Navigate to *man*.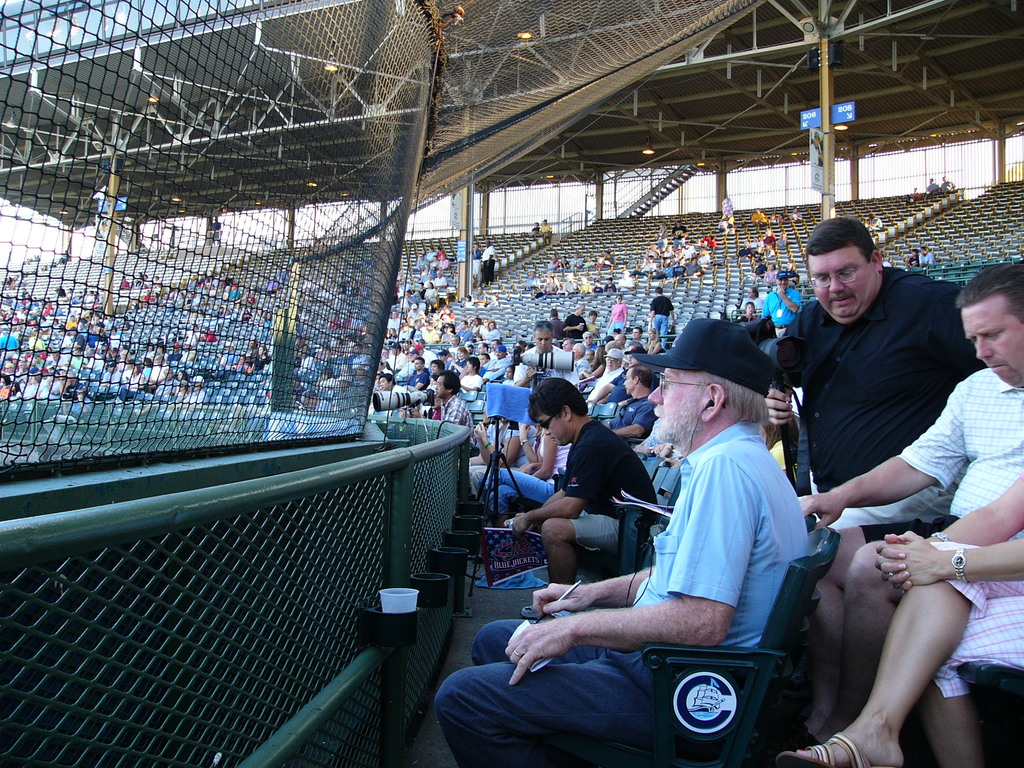
Navigation target: [458, 318, 476, 342].
